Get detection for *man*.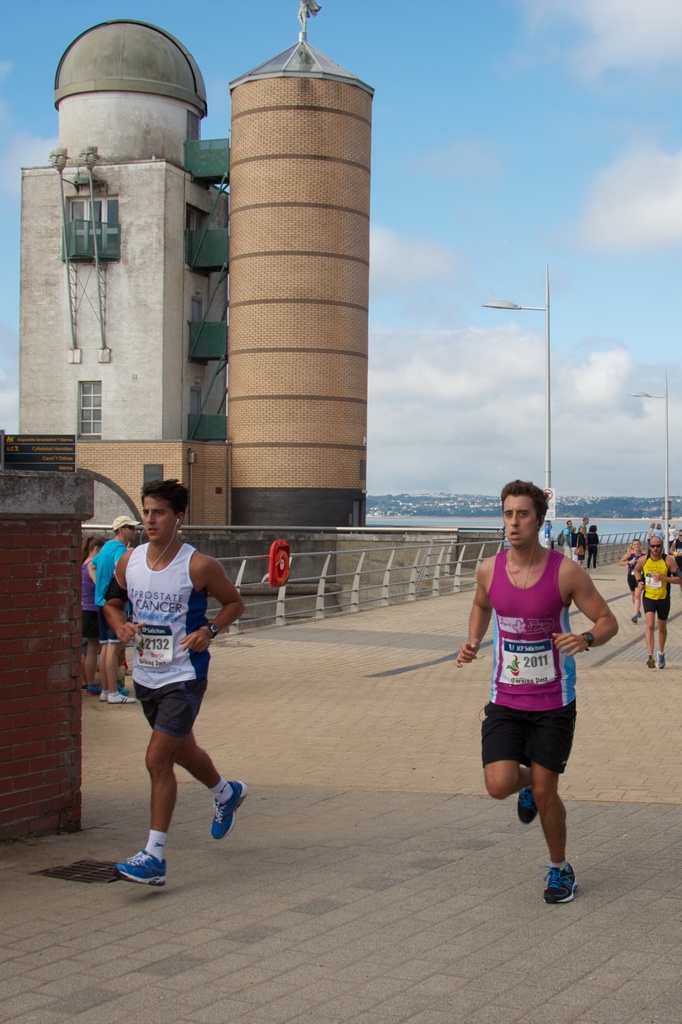
Detection: (456,481,622,901).
